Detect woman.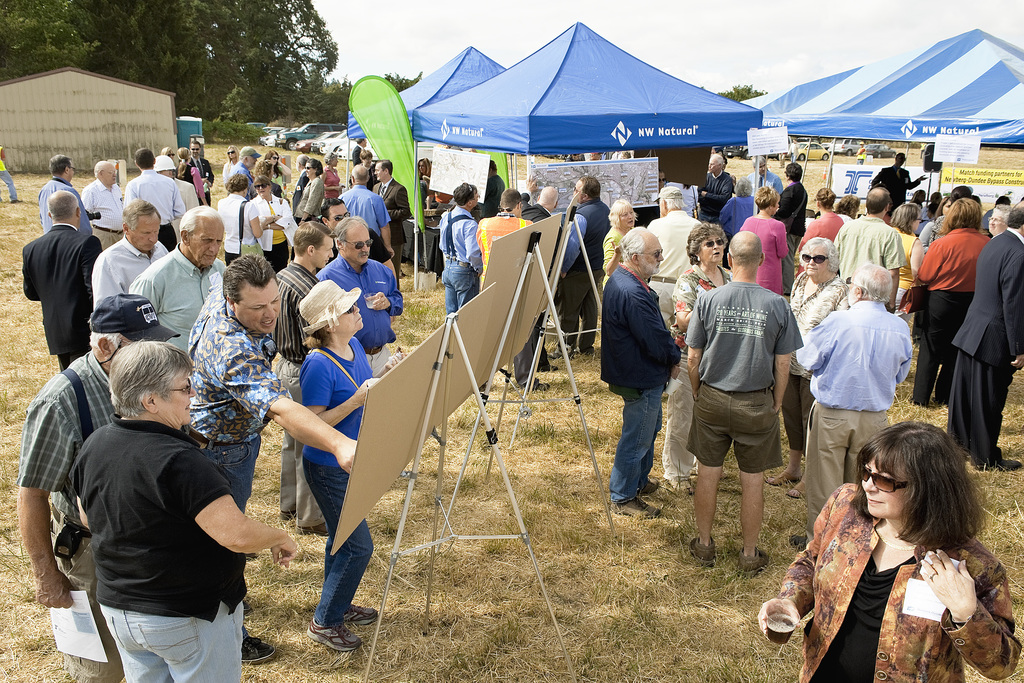
Detected at pyautogui.locateOnScreen(159, 145, 180, 177).
